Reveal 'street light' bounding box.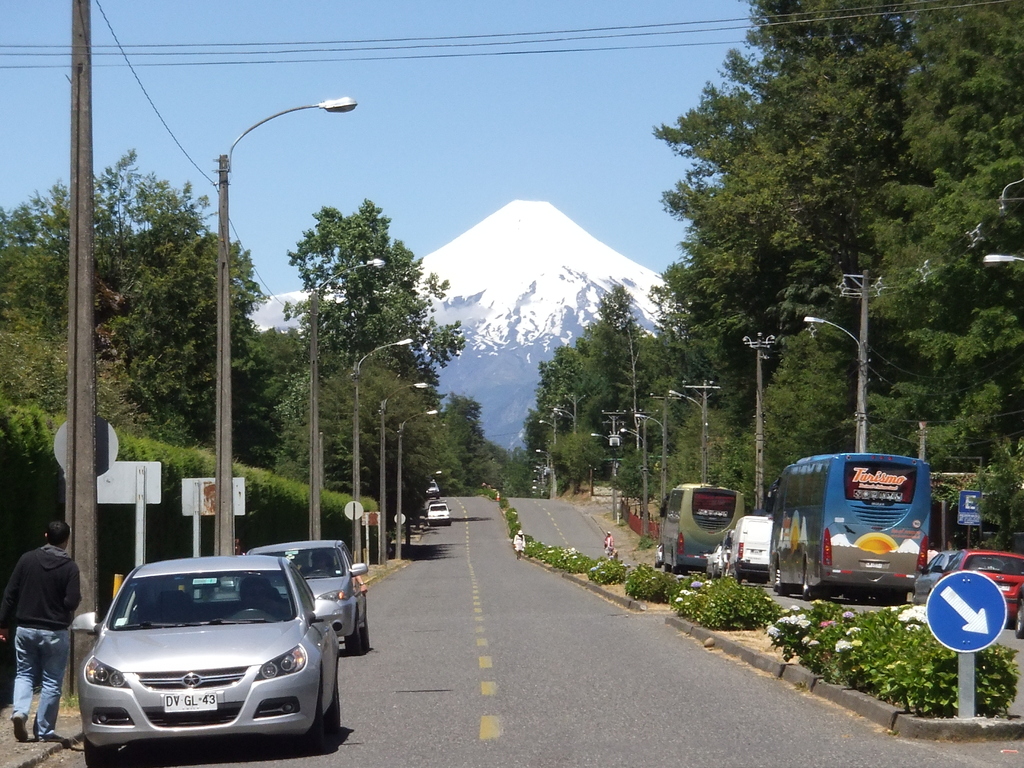
Revealed: box(307, 258, 383, 543).
